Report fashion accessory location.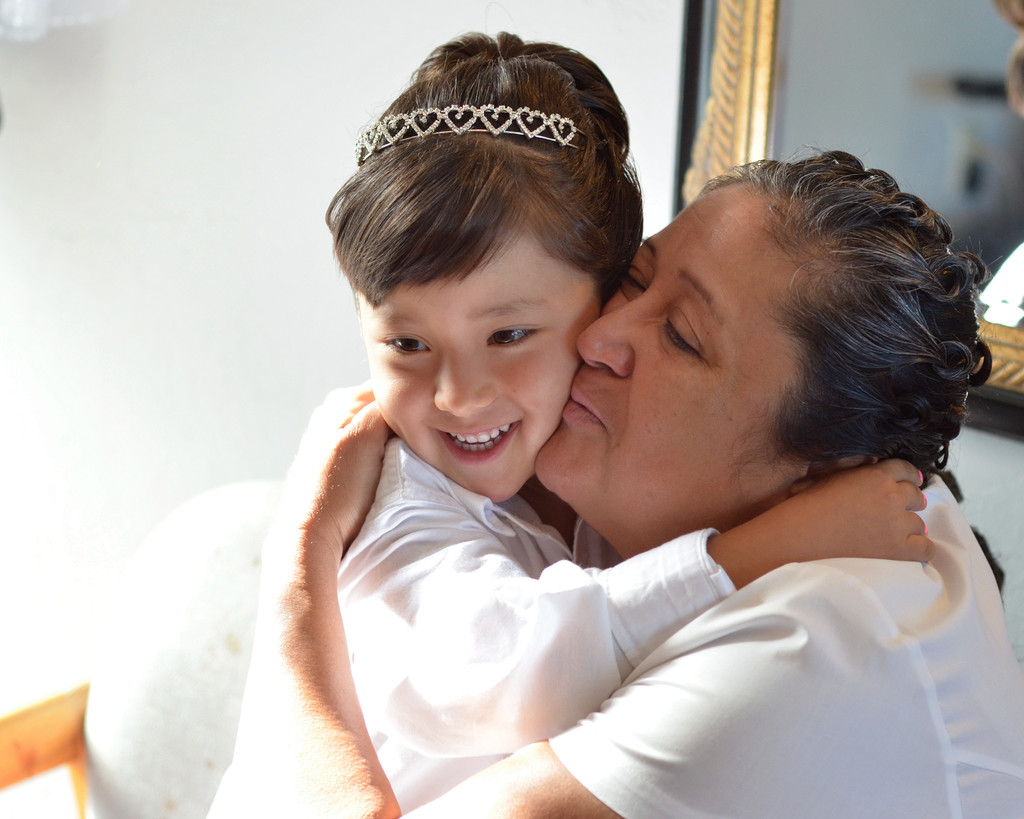
Report: (left=922, top=494, right=927, bottom=507).
